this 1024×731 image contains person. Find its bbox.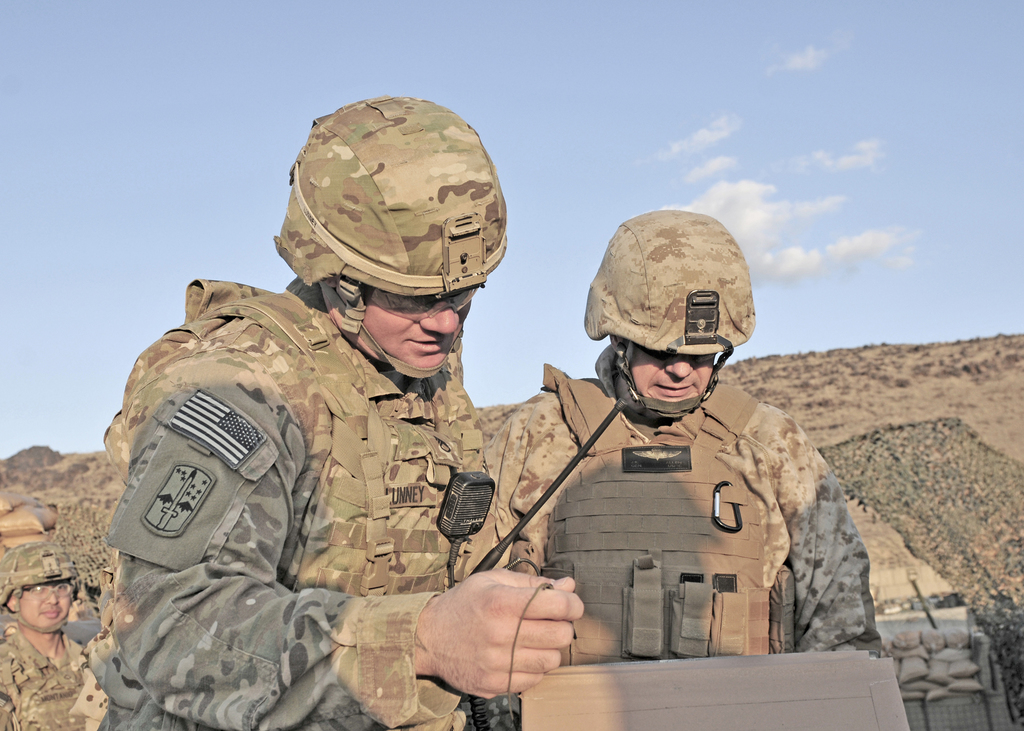
BBox(0, 539, 86, 730).
